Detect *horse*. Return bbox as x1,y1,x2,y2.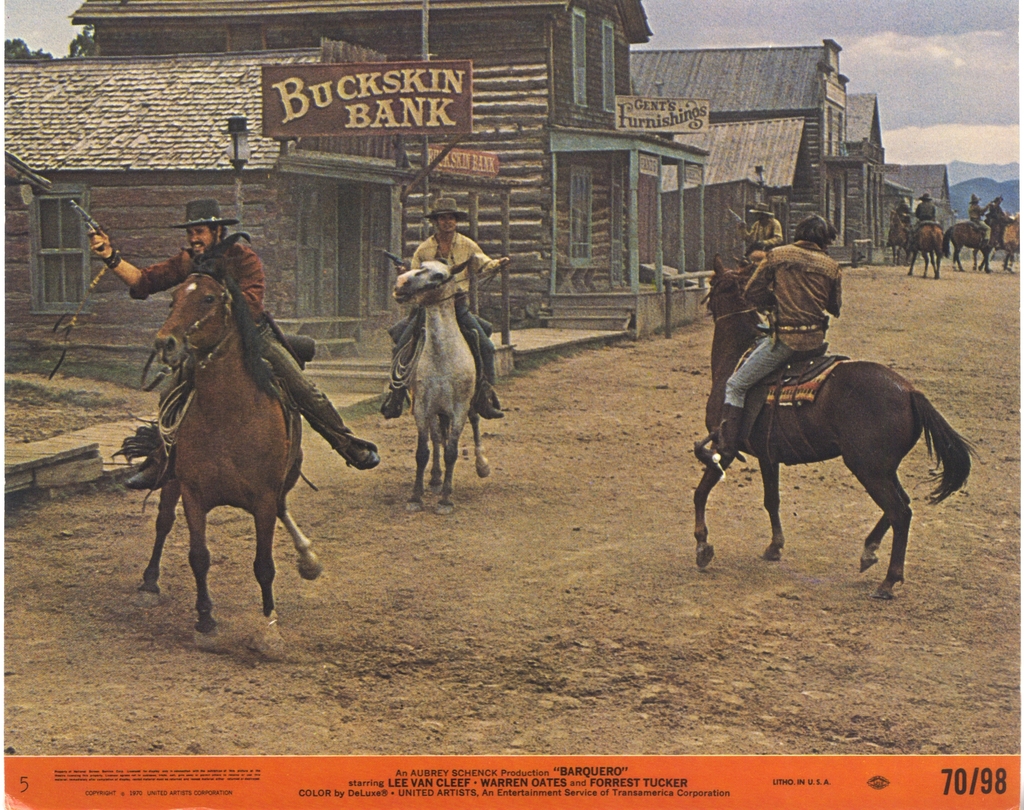
887,208,909,270.
